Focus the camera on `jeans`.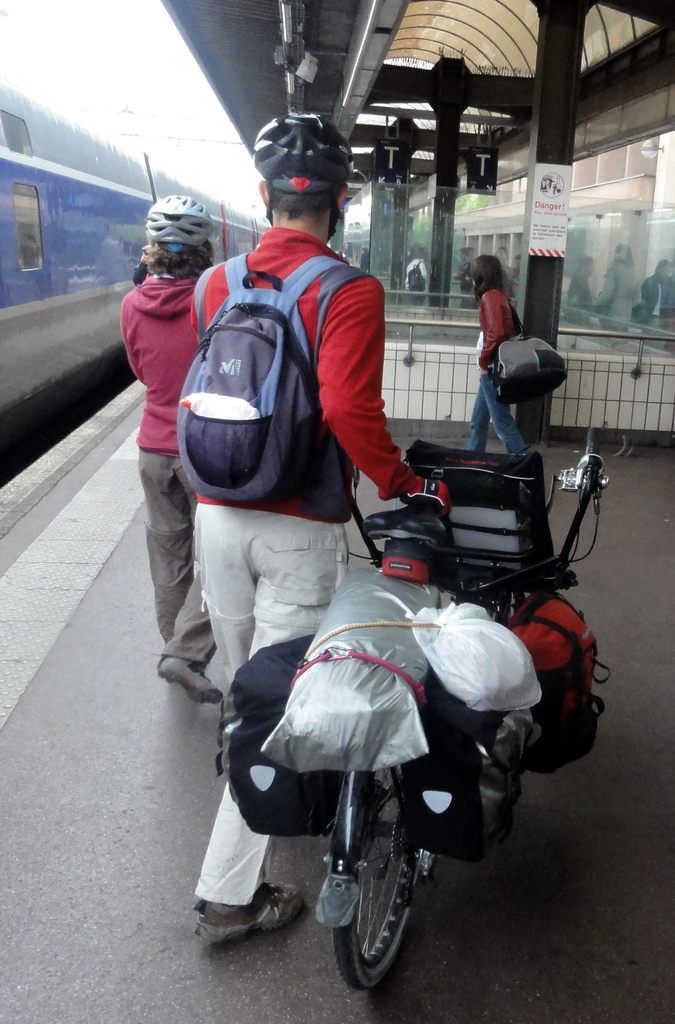
Focus region: box(468, 371, 523, 454).
